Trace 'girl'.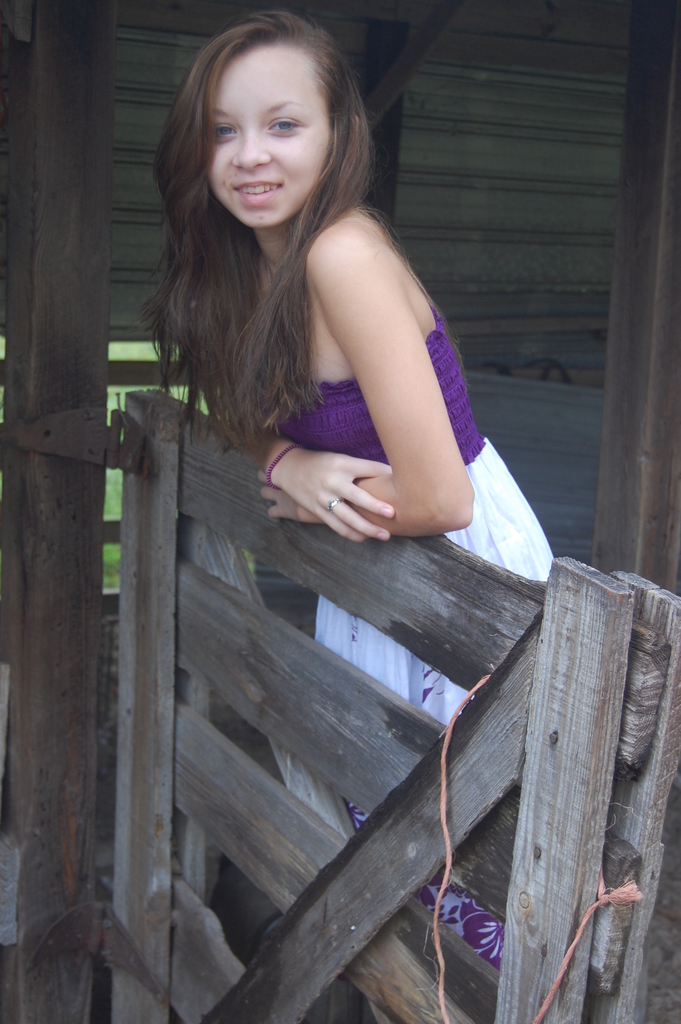
Traced to rect(136, 7, 555, 965).
